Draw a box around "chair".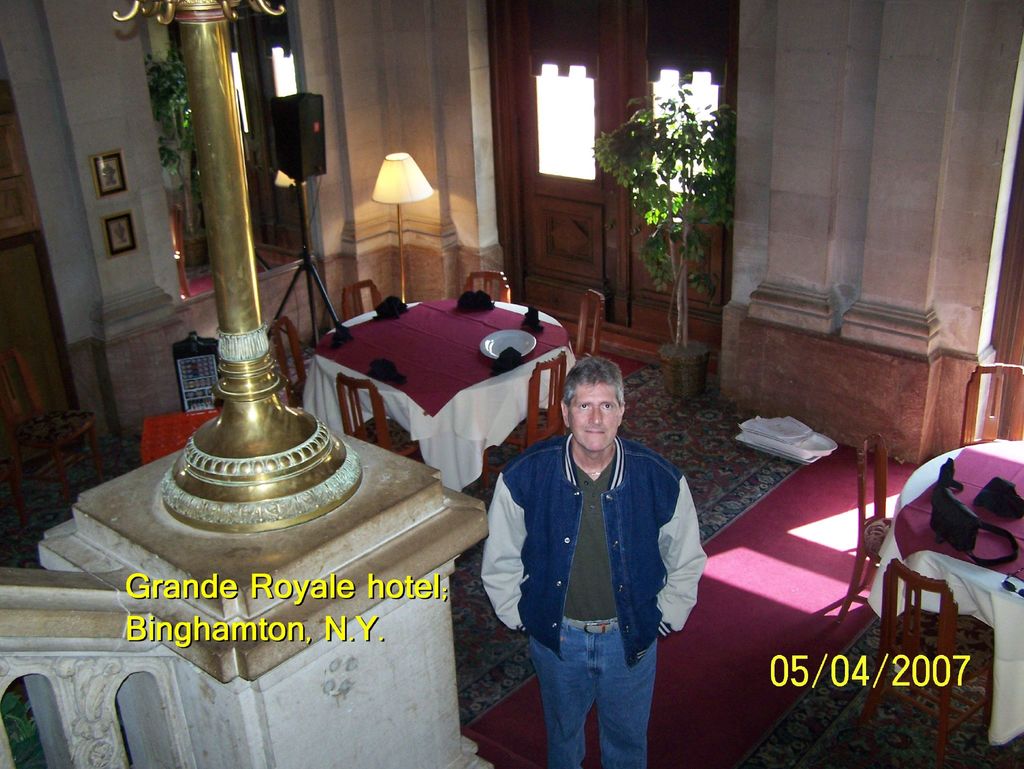
box(483, 348, 566, 494).
